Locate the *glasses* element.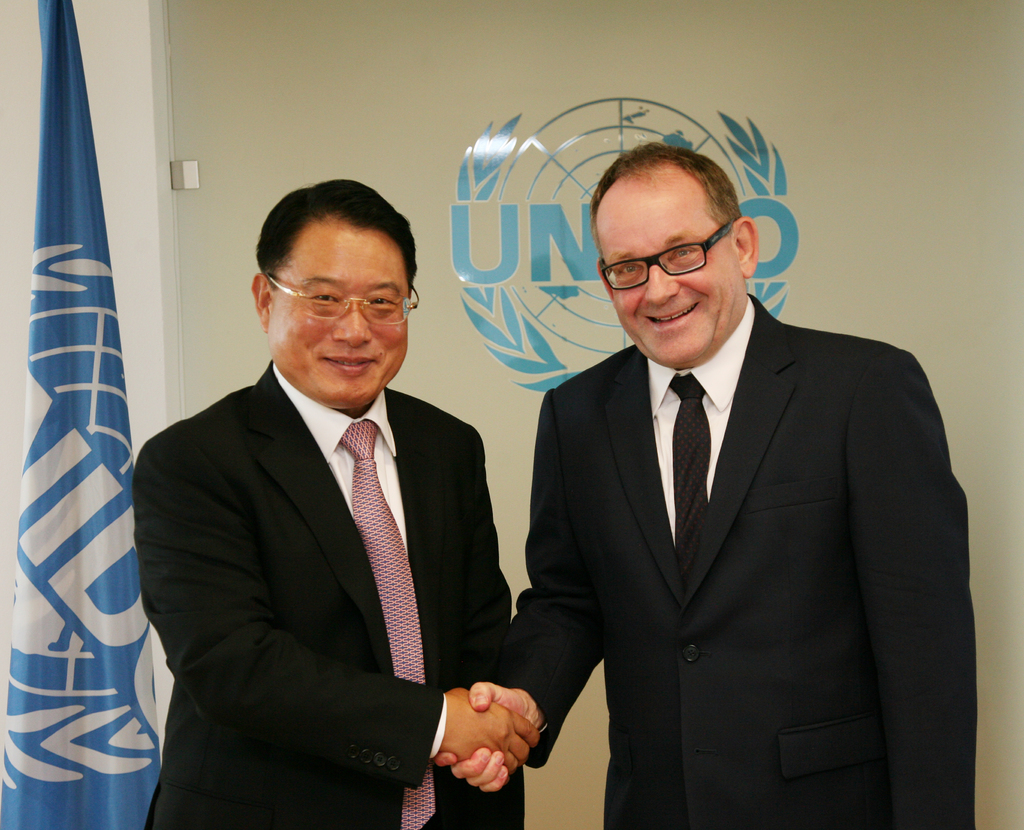
Element bbox: 268 273 421 325.
